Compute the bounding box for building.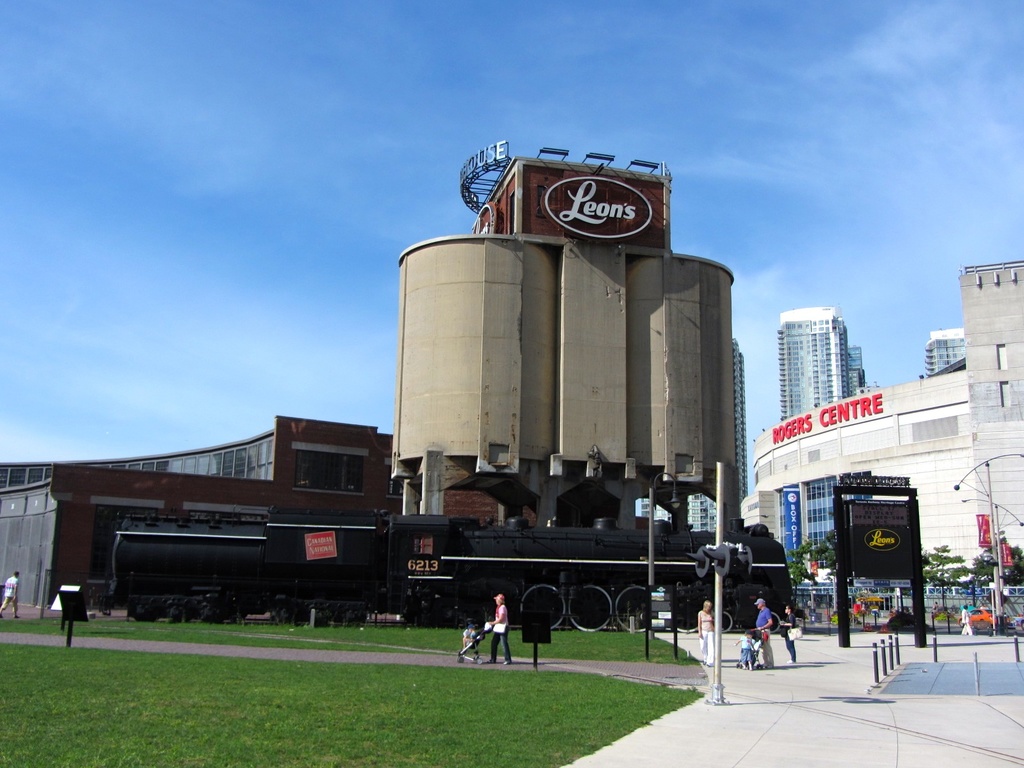
925, 326, 964, 372.
